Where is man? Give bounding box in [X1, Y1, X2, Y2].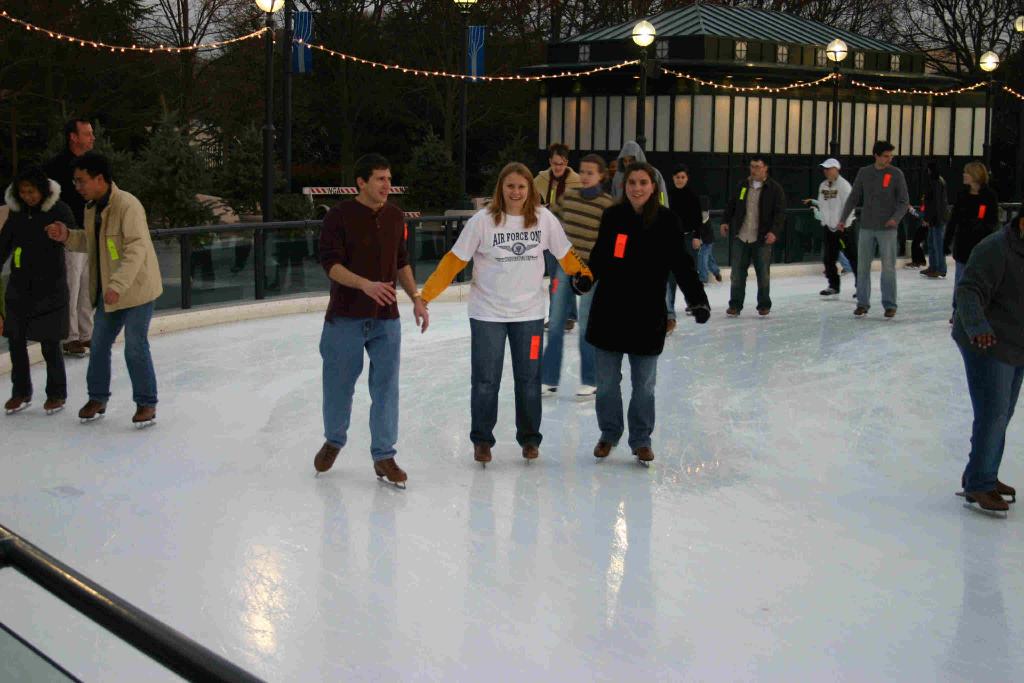
[44, 151, 168, 427].
